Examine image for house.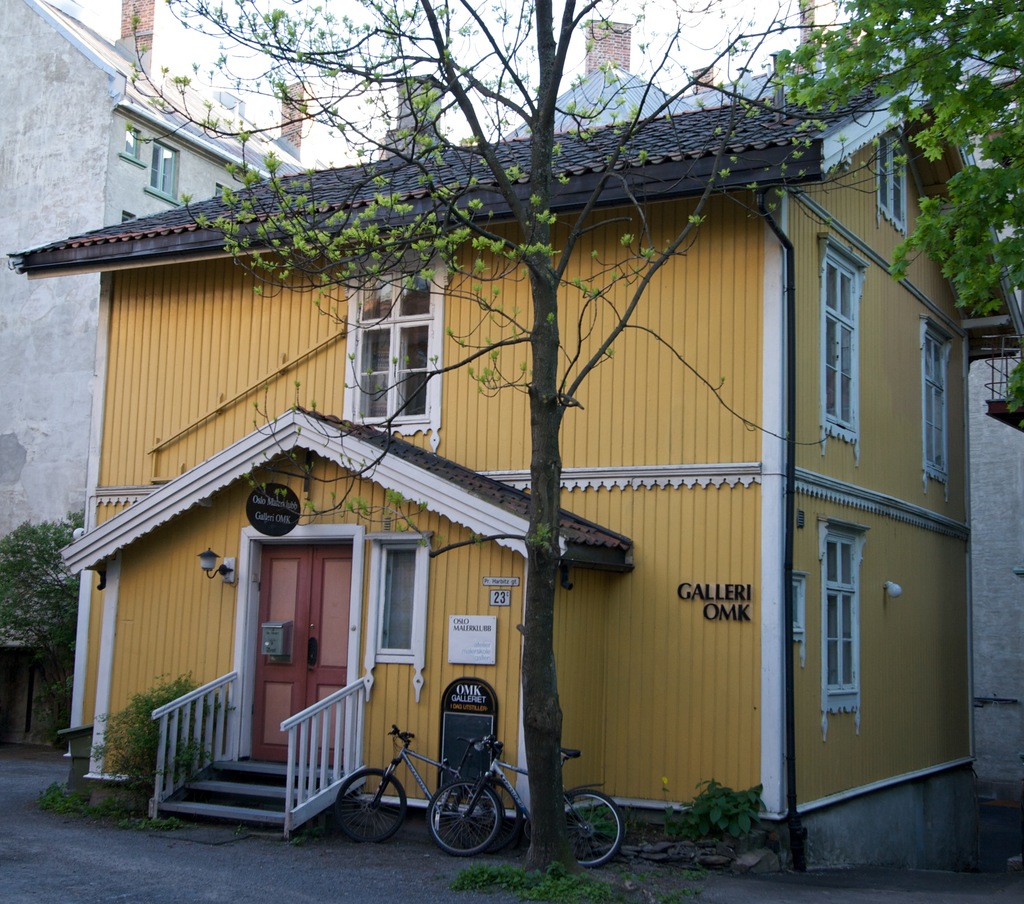
Examination result: (x1=398, y1=10, x2=1023, y2=818).
